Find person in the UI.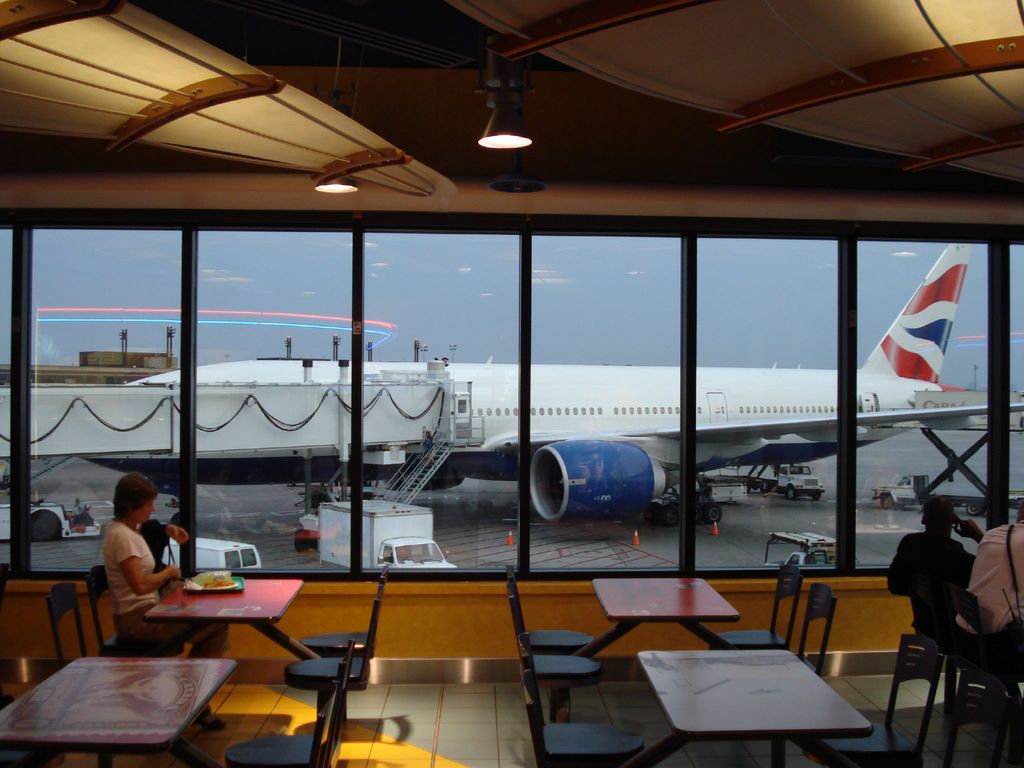
UI element at [877, 487, 964, 633].
